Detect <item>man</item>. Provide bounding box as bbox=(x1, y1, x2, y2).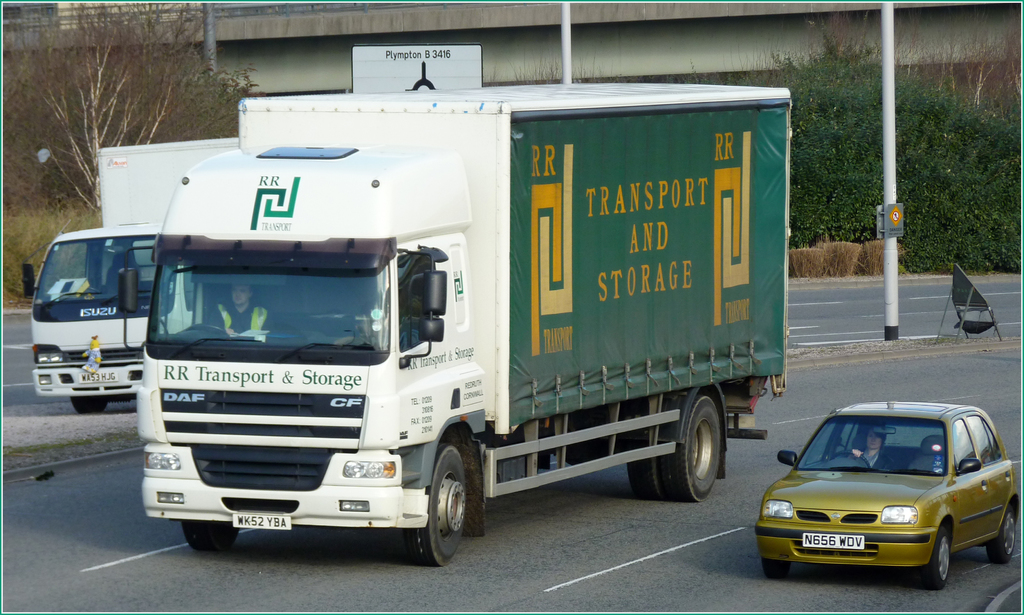
bbox=(207, 274, 275, 339).
